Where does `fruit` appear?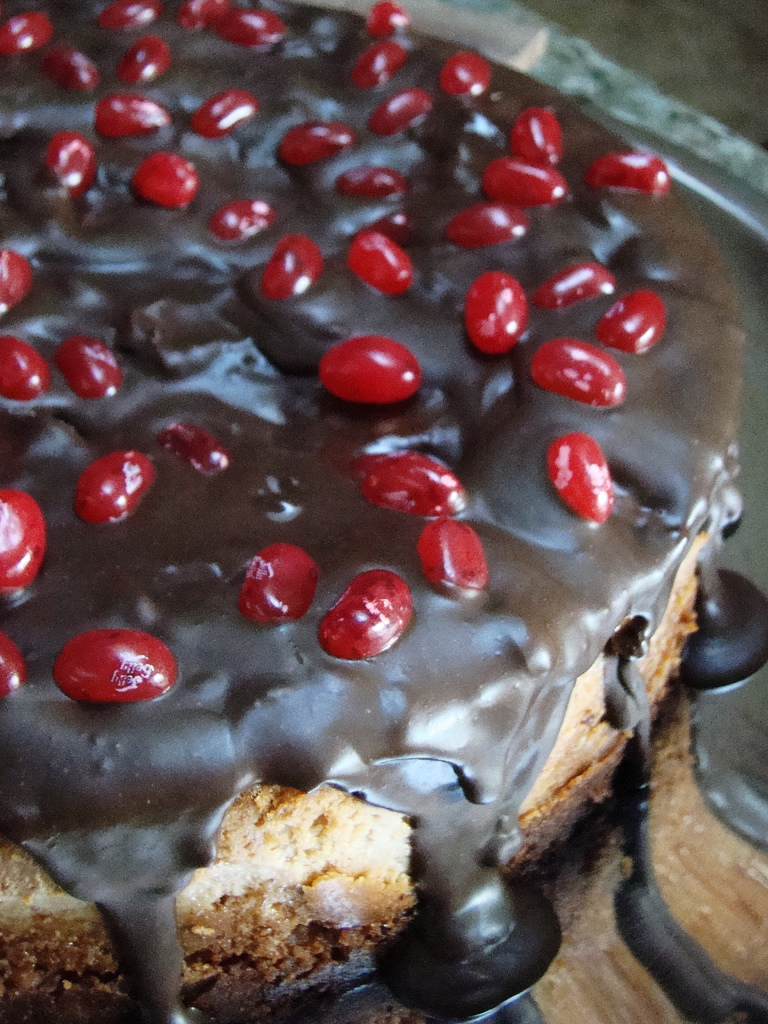
Appears at crop(596, 281, 664, 353).
